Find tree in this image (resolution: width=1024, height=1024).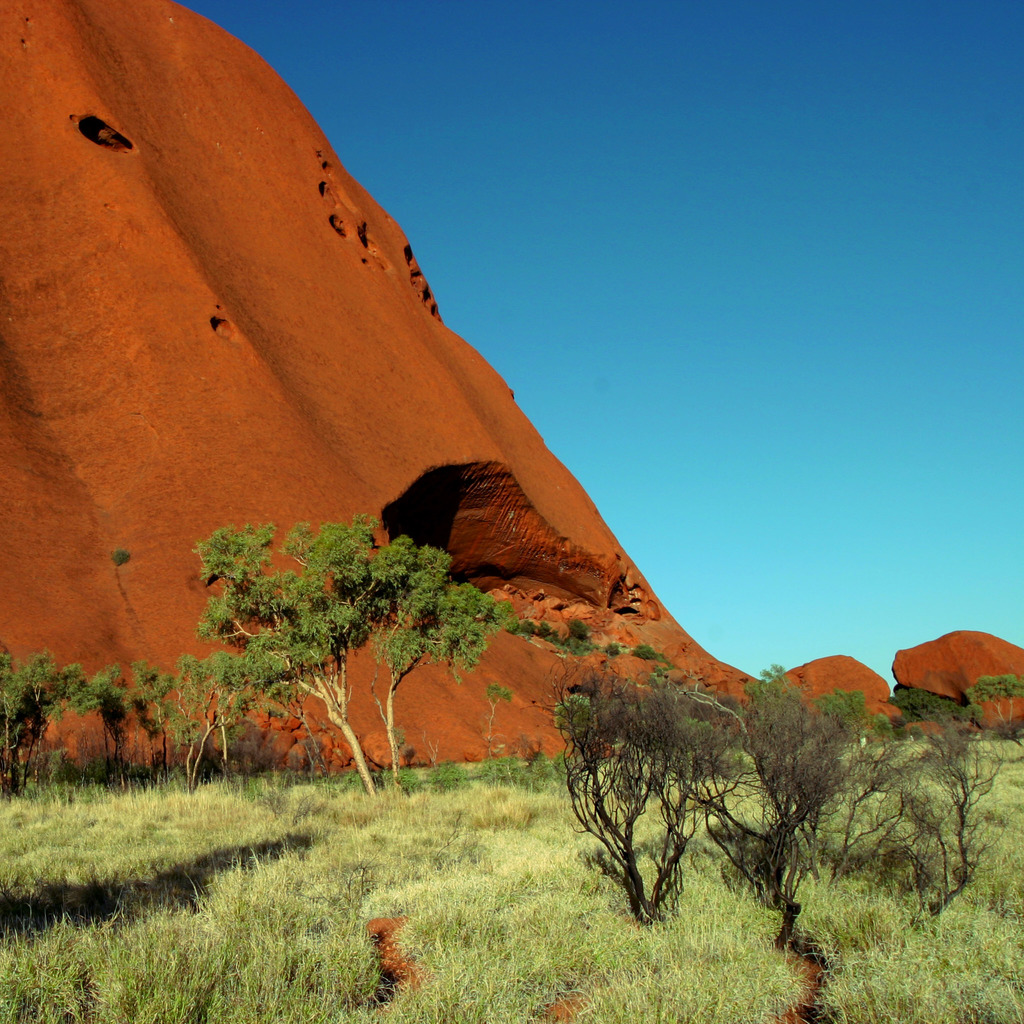
Rect(61, 665, 127, 776).
